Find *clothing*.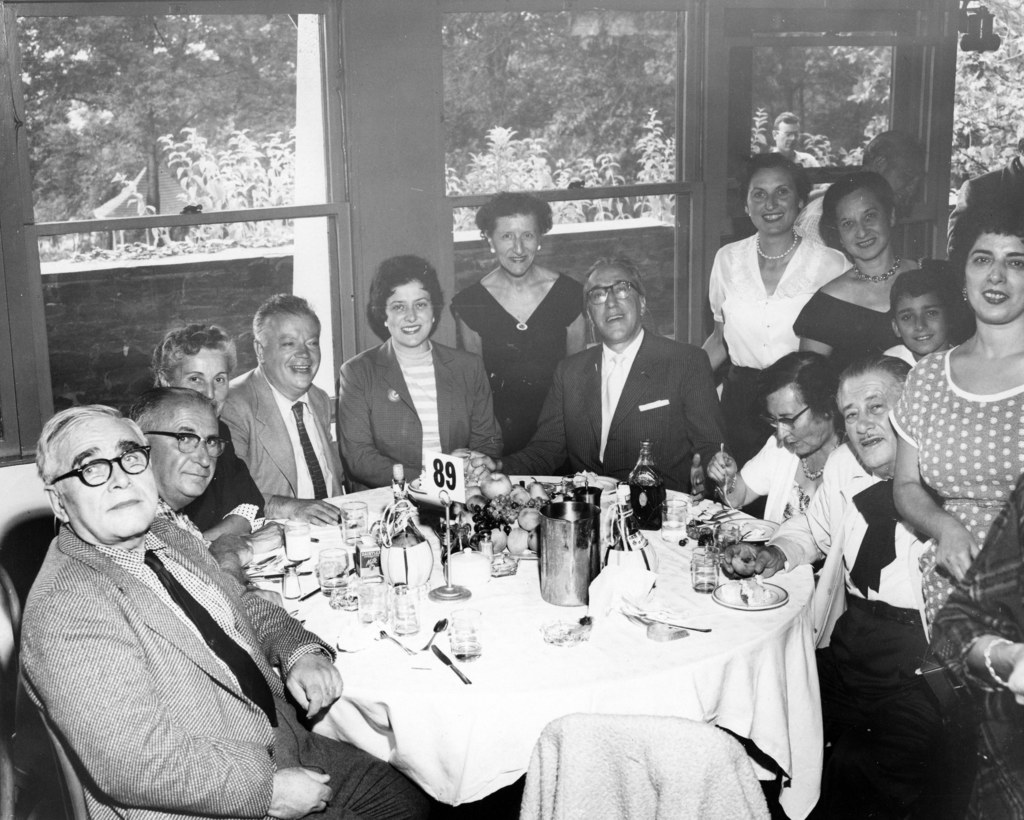
326 332 519 497.
